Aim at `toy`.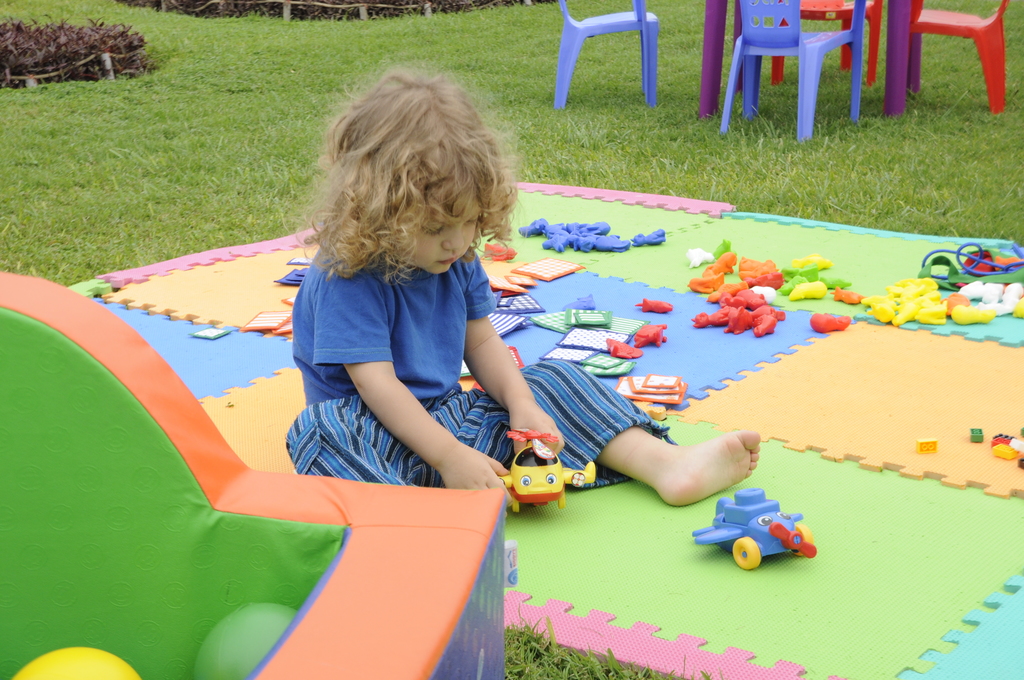
Aimed at bbox=[1012, 458, 1023, 467].
